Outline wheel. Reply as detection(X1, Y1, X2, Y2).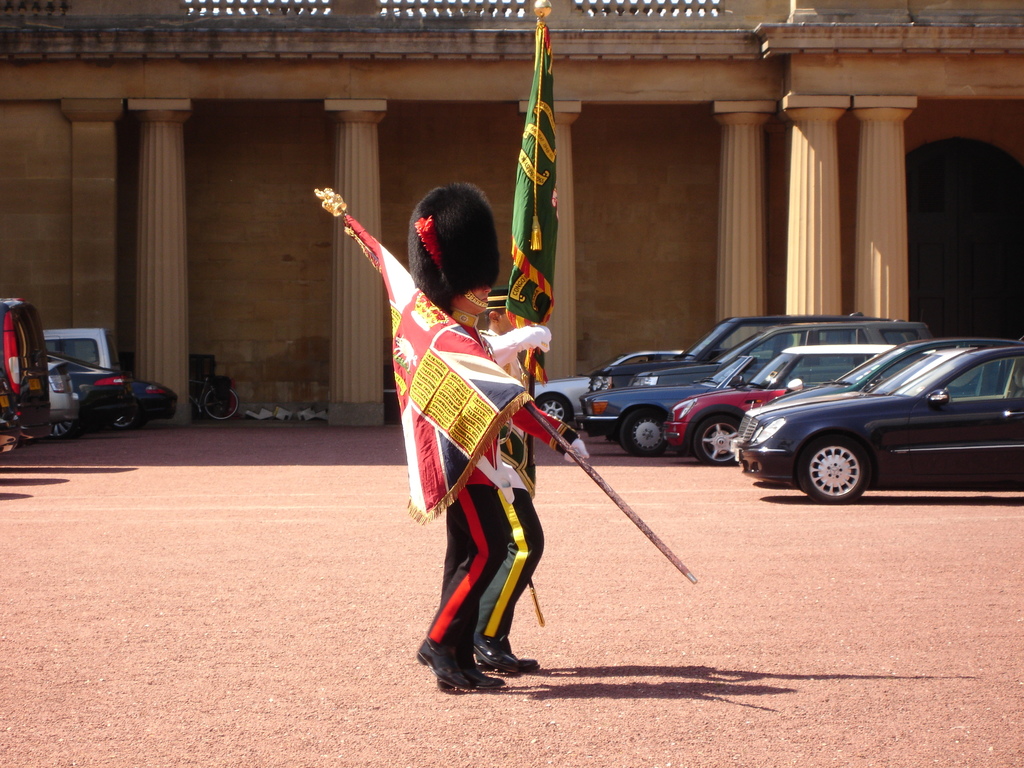
detection(108, 402, 134, 434).
